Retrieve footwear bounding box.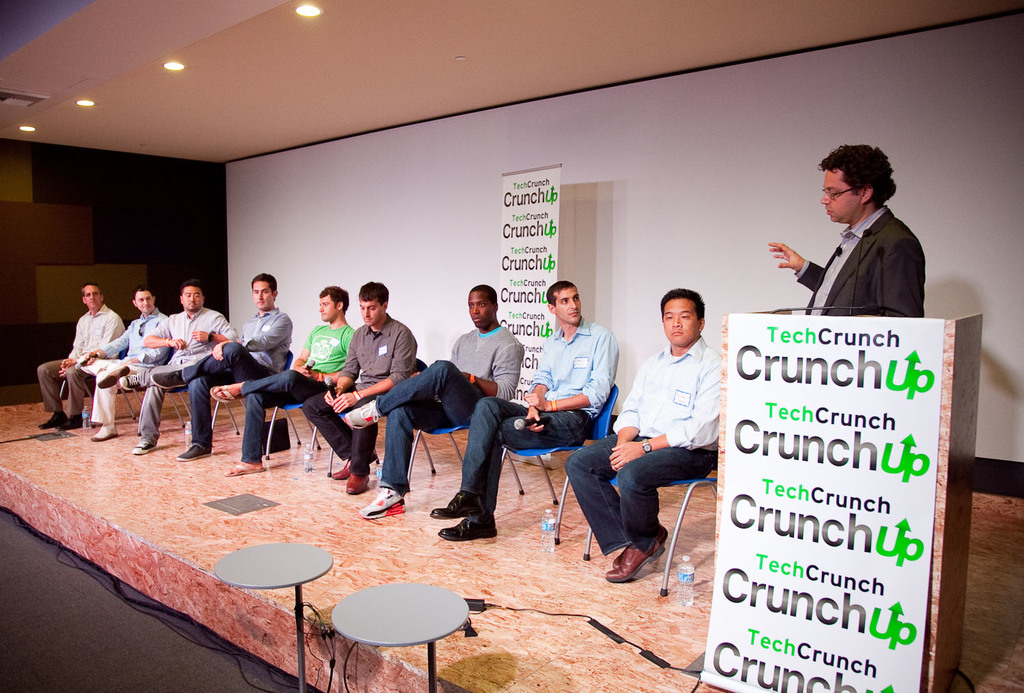
Bounding box: 99,367,136,389.
